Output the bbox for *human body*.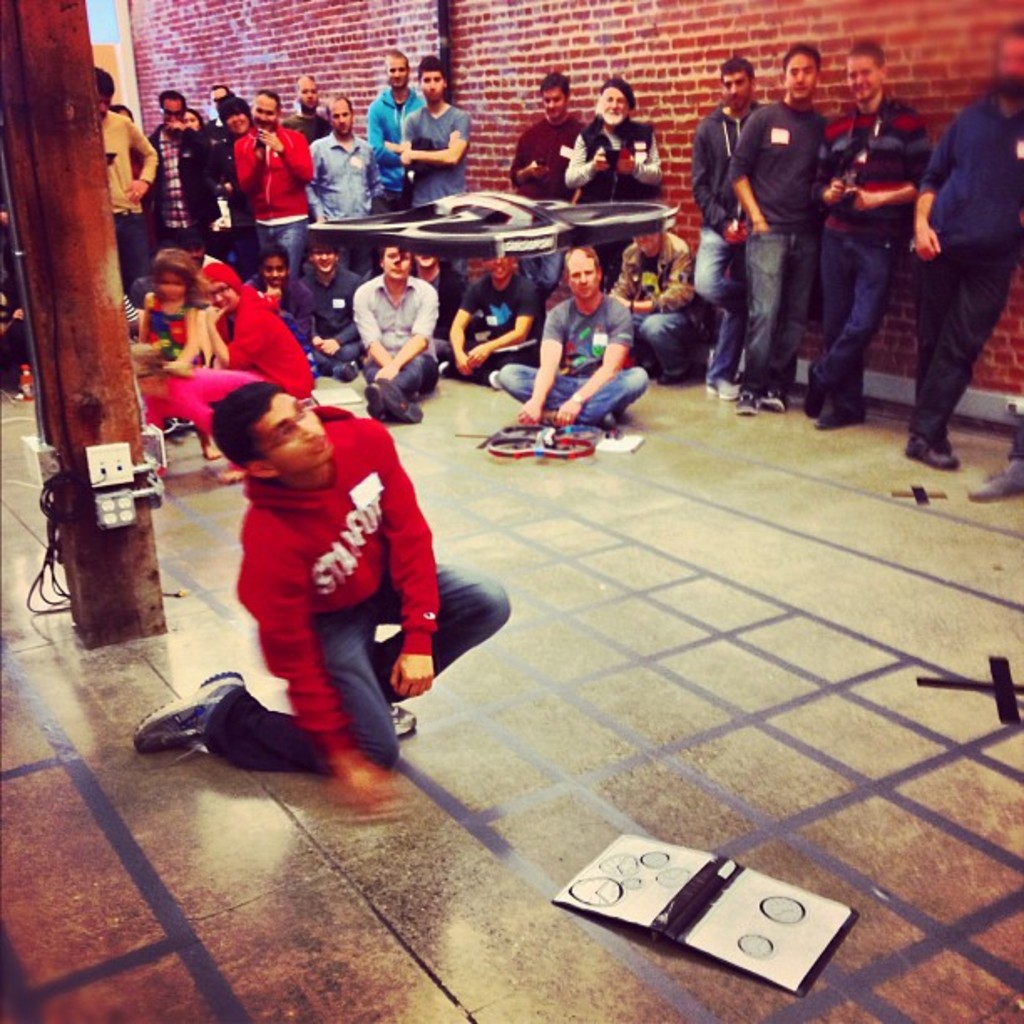
region(303, 239, 371, 387).
